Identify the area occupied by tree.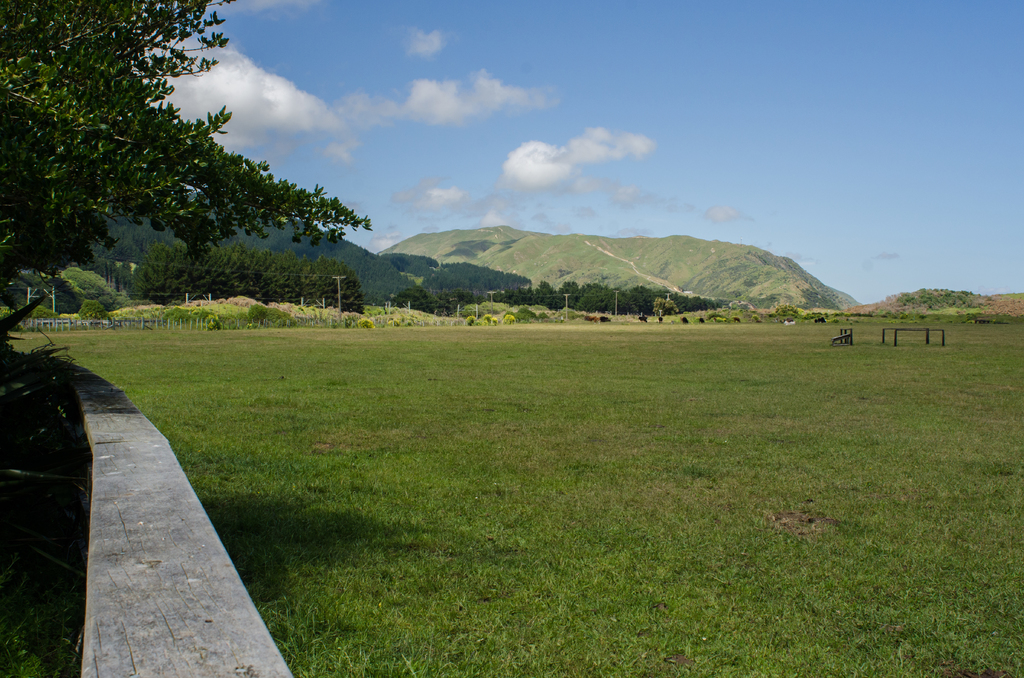
Area: l=0, t=0, r=374, b=329.
